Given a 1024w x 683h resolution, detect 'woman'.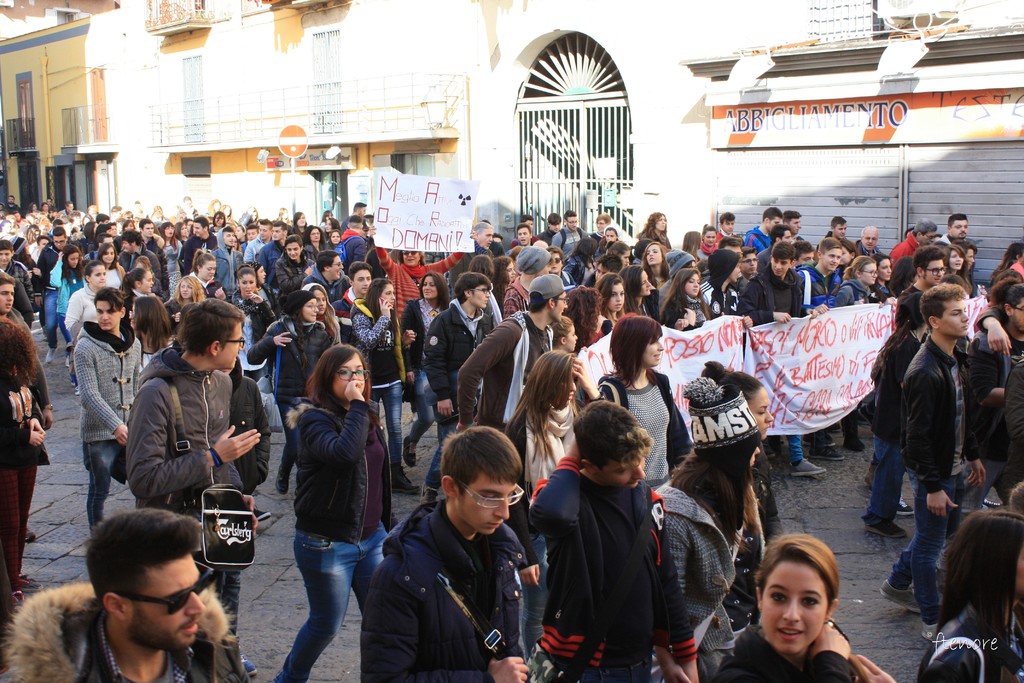
[403,274,451,463].
